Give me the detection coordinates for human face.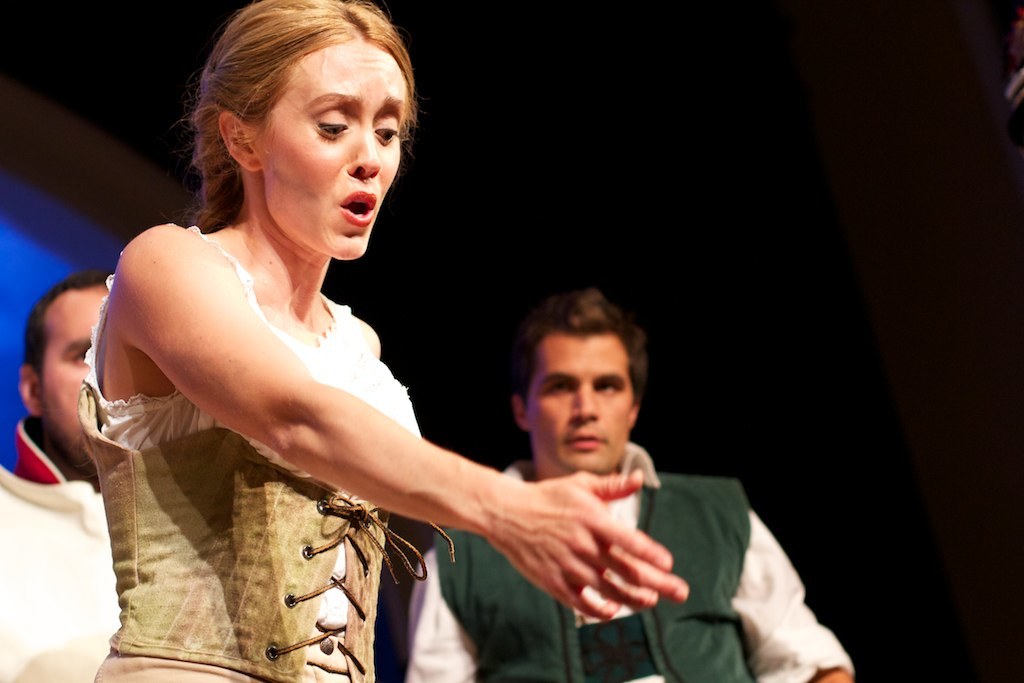
<region>529, 341, 630, 473</region>.
